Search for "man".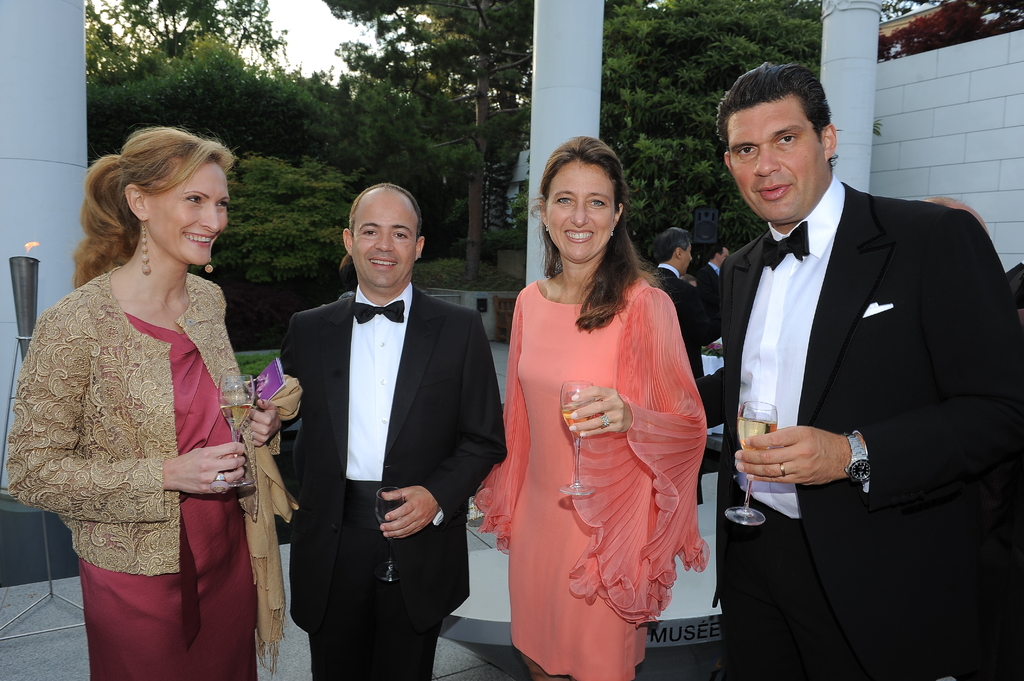
Found at <region>924, 196, 989, 232</region>.
